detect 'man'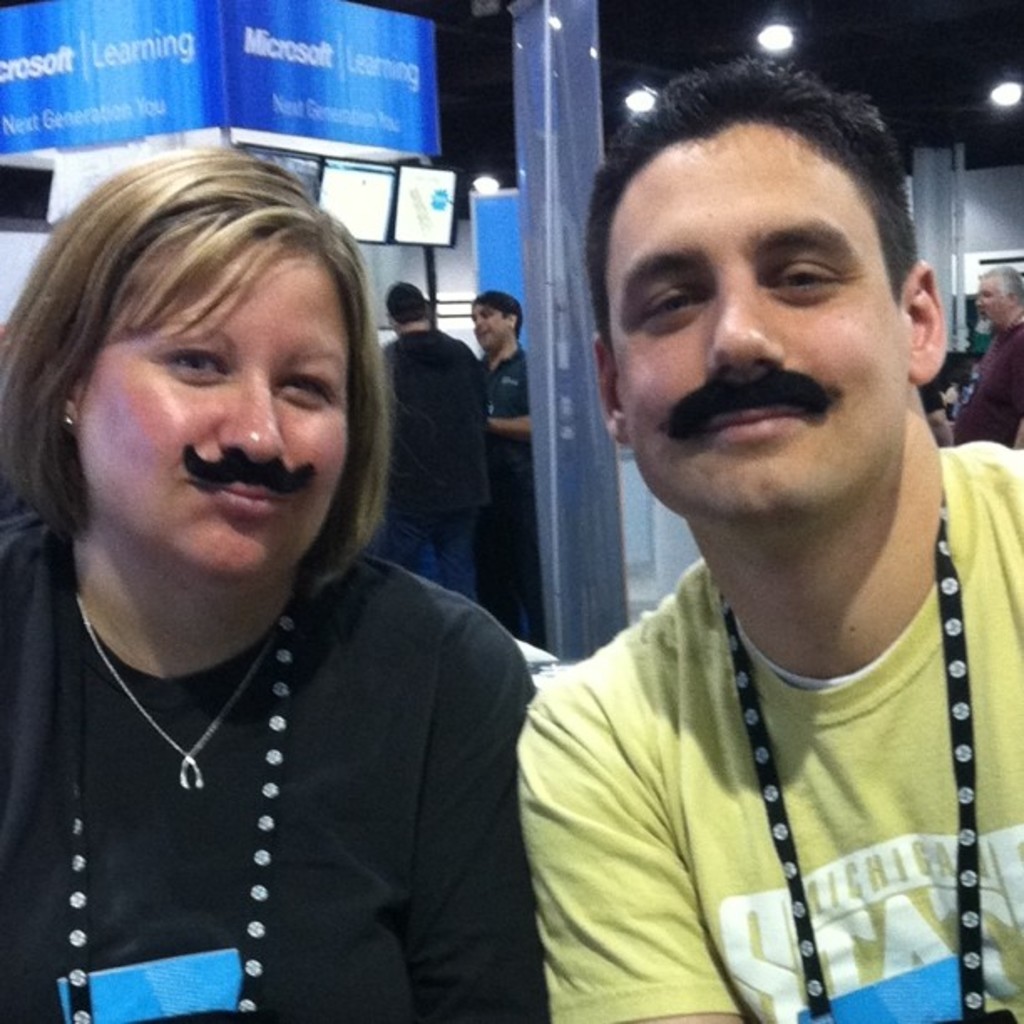
465 286 547 653
